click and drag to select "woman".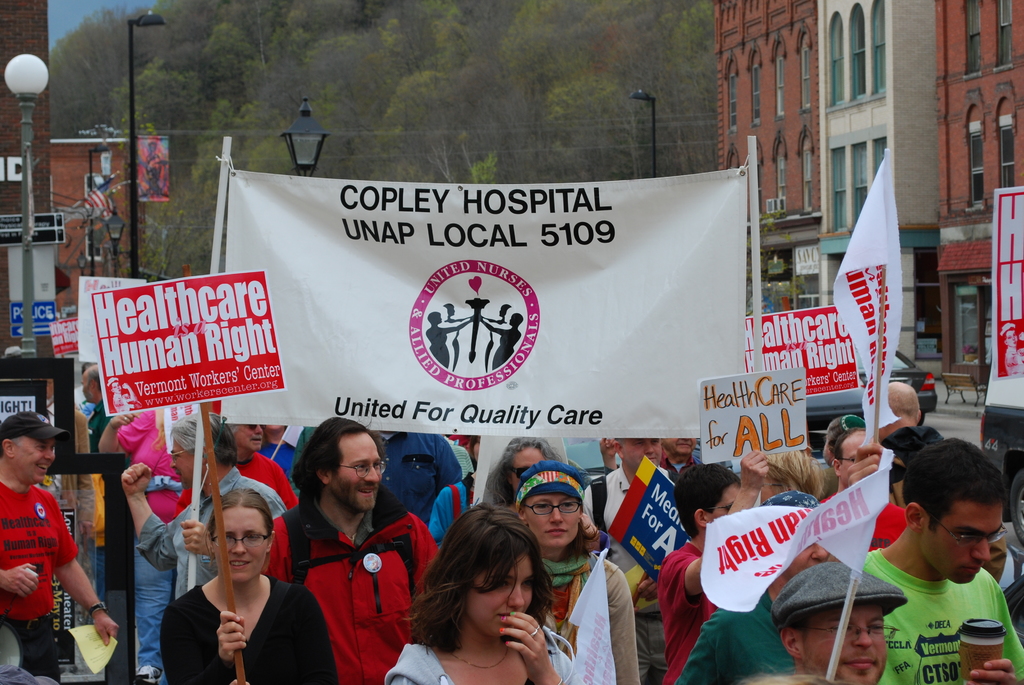
Selection: region(166, 490, 337, 684).
